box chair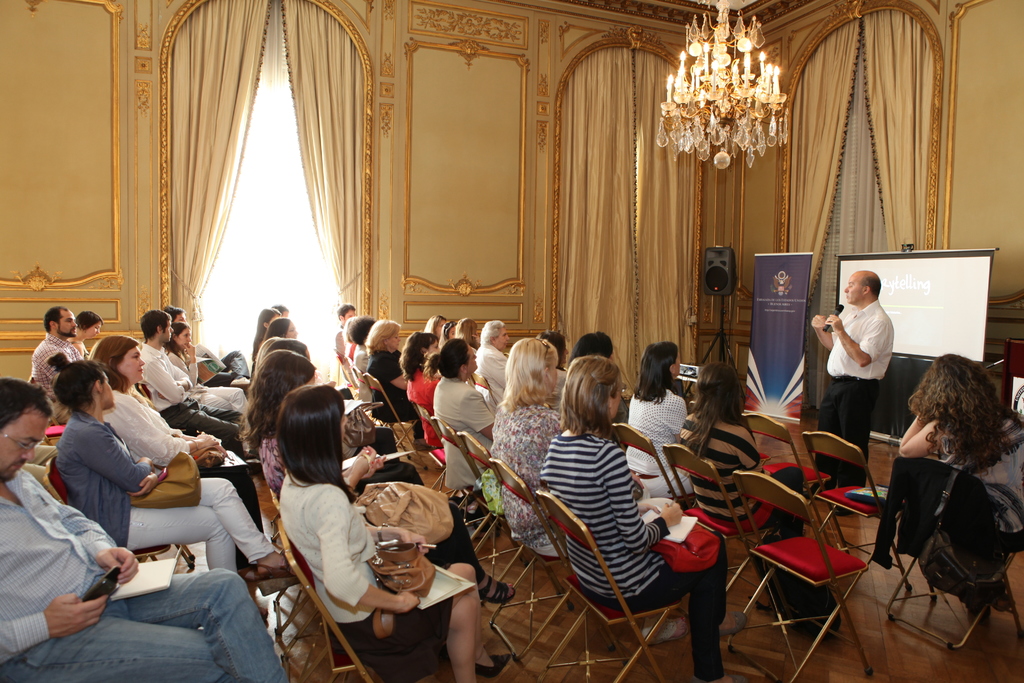
(x1=738, y1=400, x2=833, y2=549)
